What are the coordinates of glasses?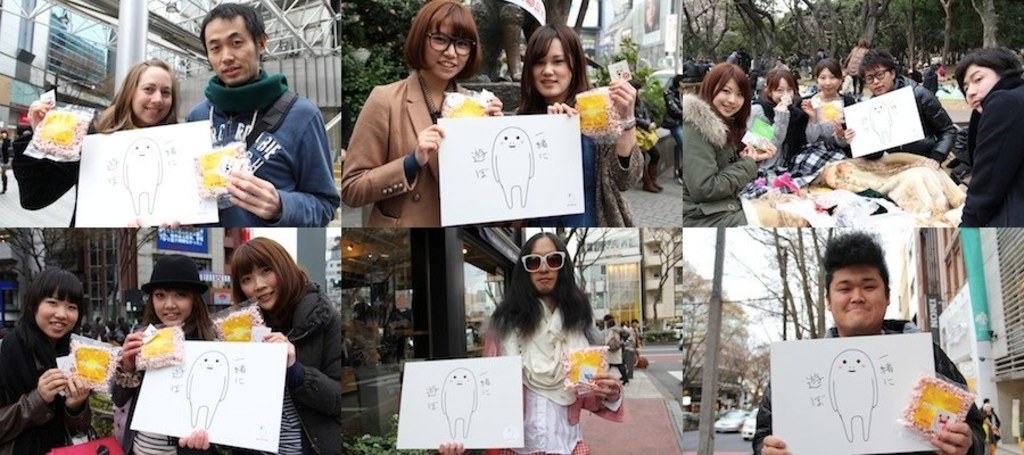
(427, 35, 477, 53).
